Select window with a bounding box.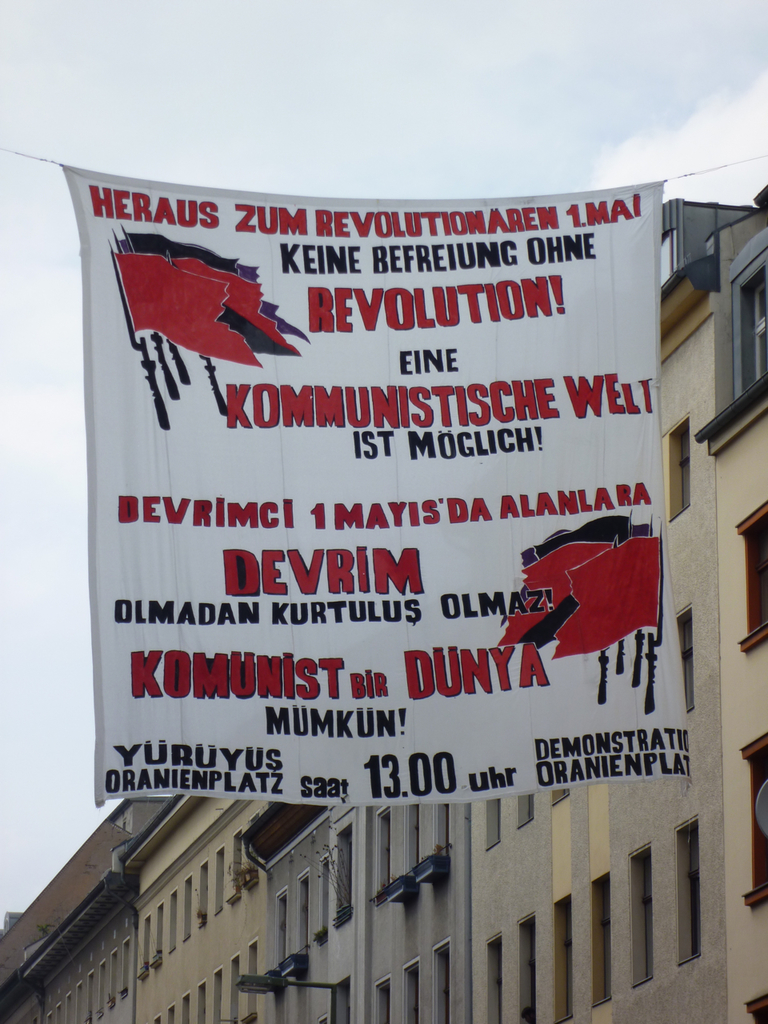
(66, 994, 70, 1023).
